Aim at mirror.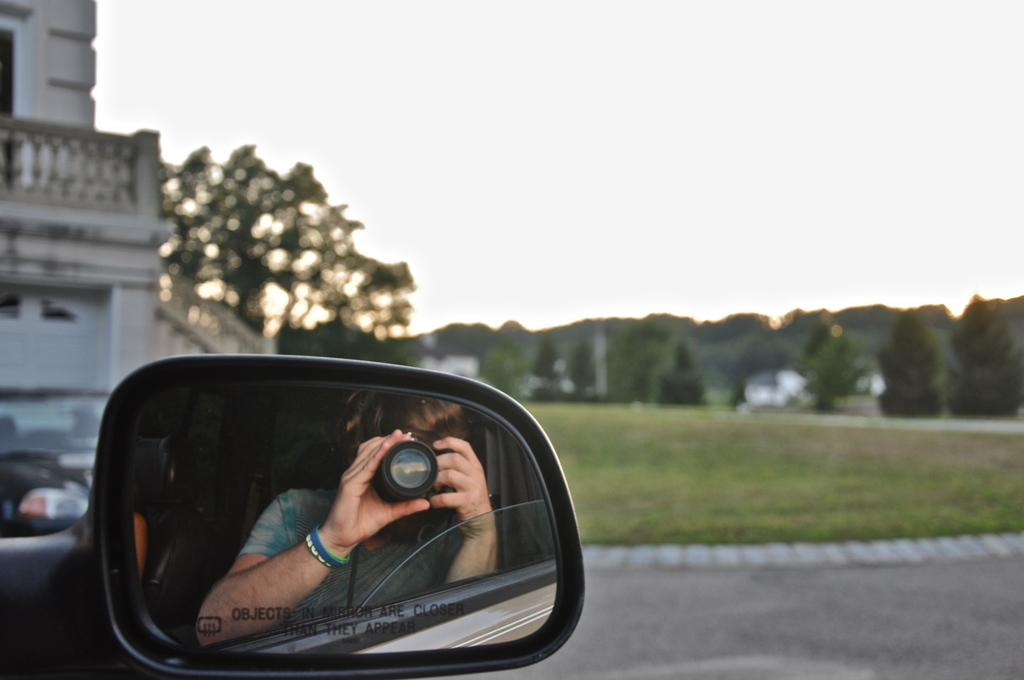
Aimed at l=132, t=382, r=563, b=663.
